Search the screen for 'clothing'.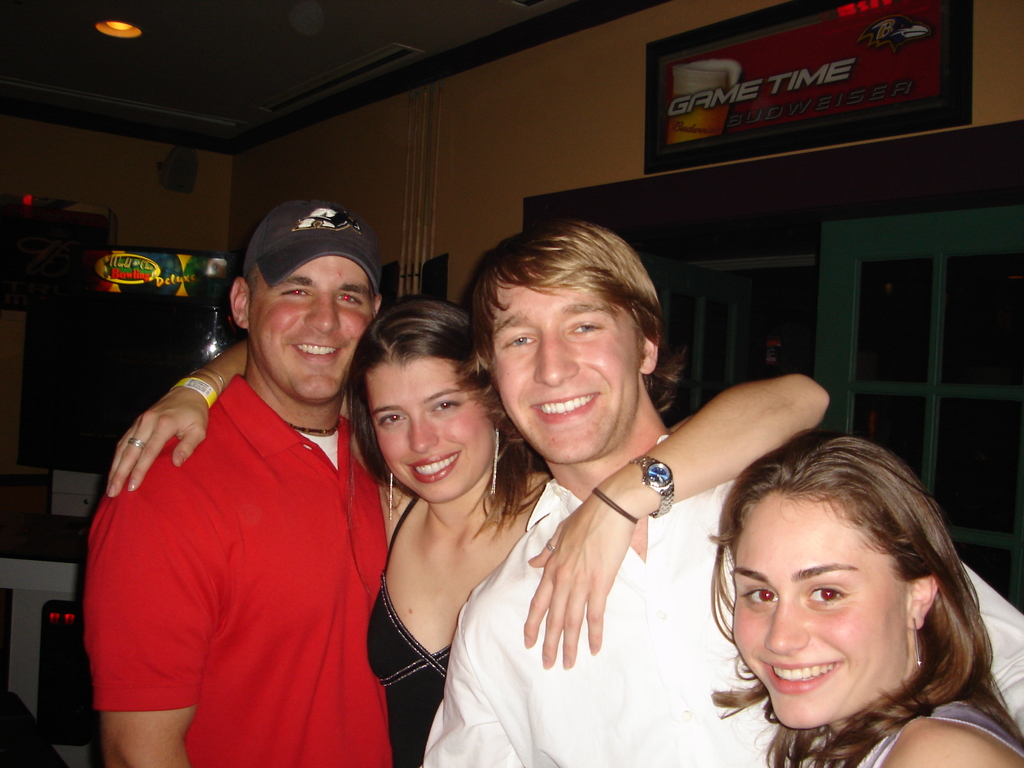
Found at bbox=(78, 376, 398, 767).
